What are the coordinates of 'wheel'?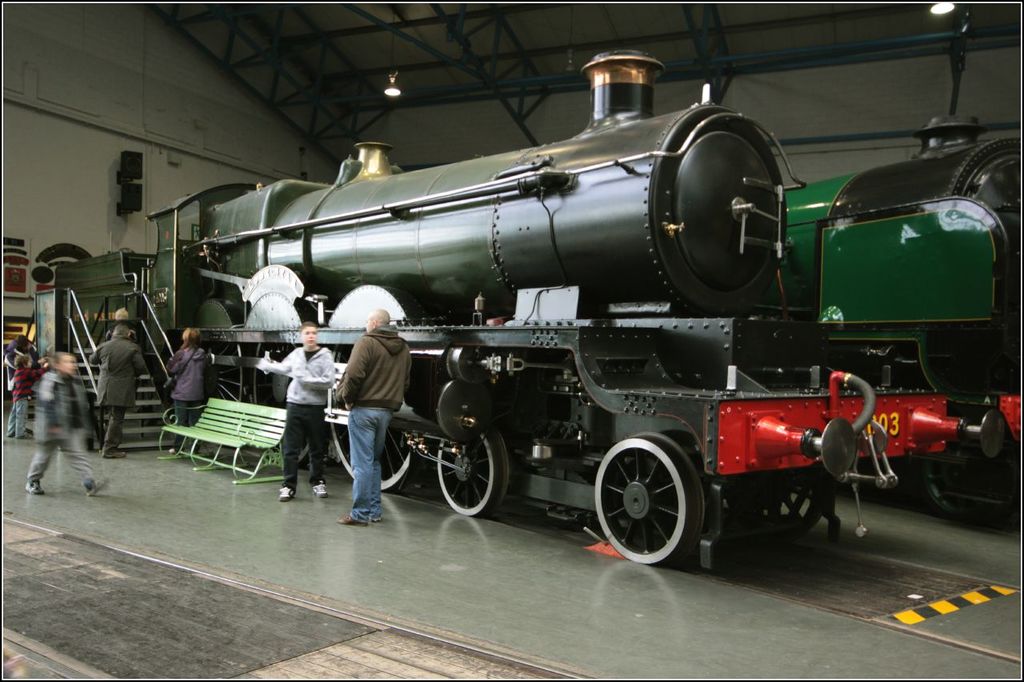
box=[589, 437, 712, 562].
